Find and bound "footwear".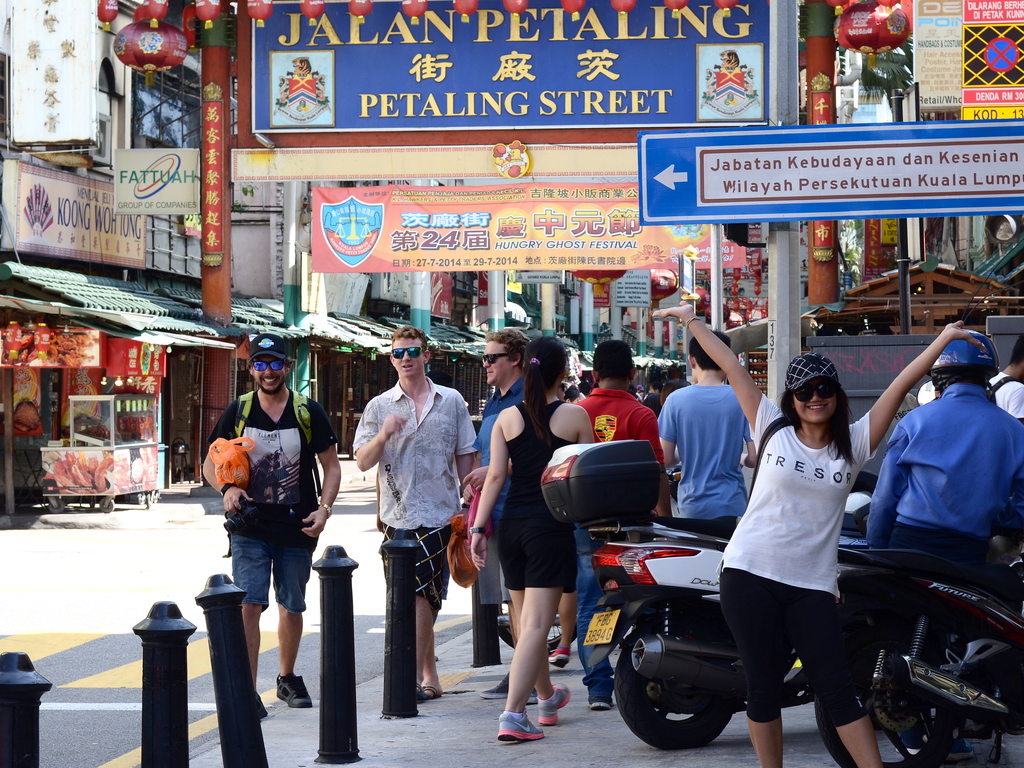
Bound: 549,648,573,672.
